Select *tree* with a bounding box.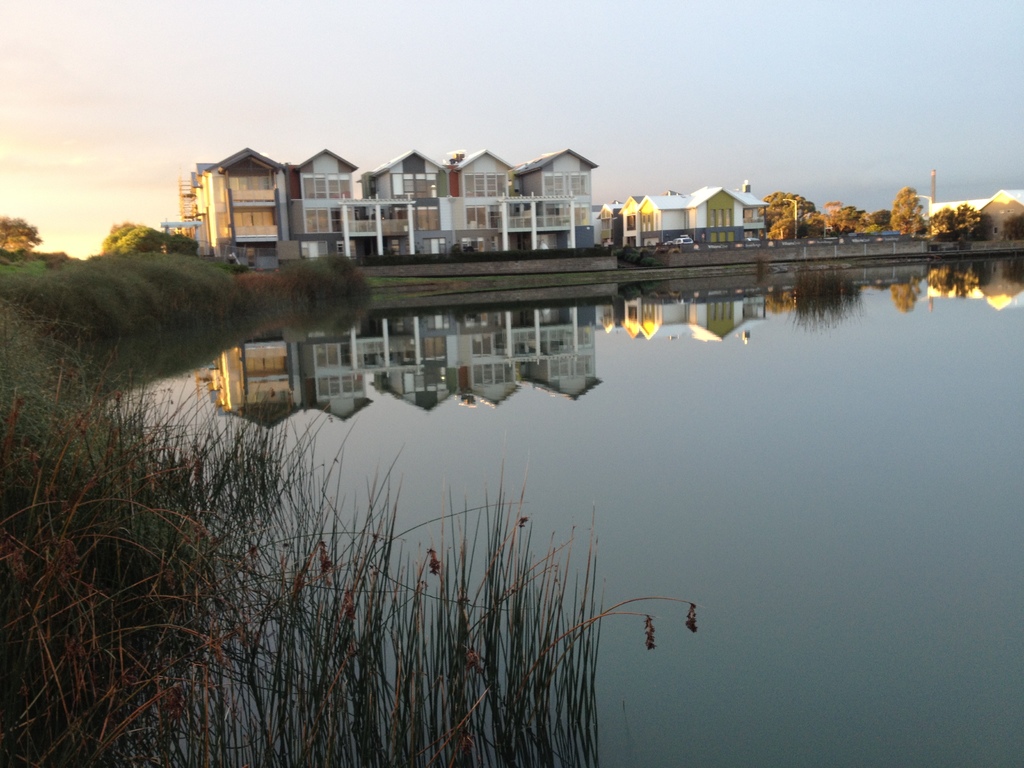
bbox=[760, 188, 810, 228].
